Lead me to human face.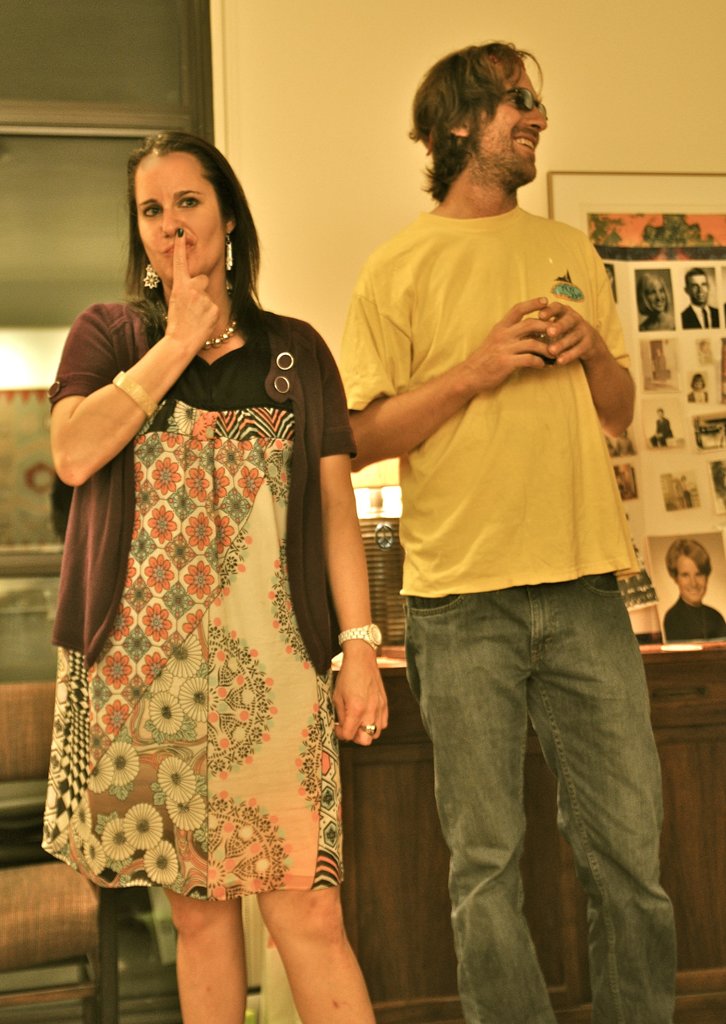
Lead to 681:552:709:601.
